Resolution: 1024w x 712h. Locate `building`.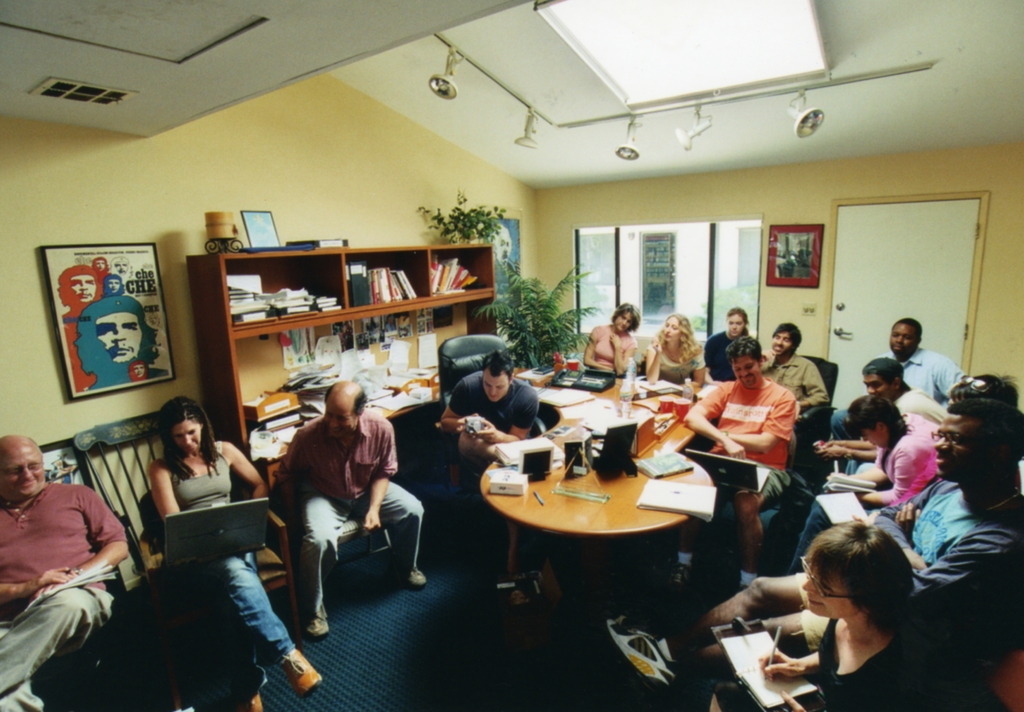
{"x1": 0, "y1": 0, "x2": 1023, "y2": 711}.
